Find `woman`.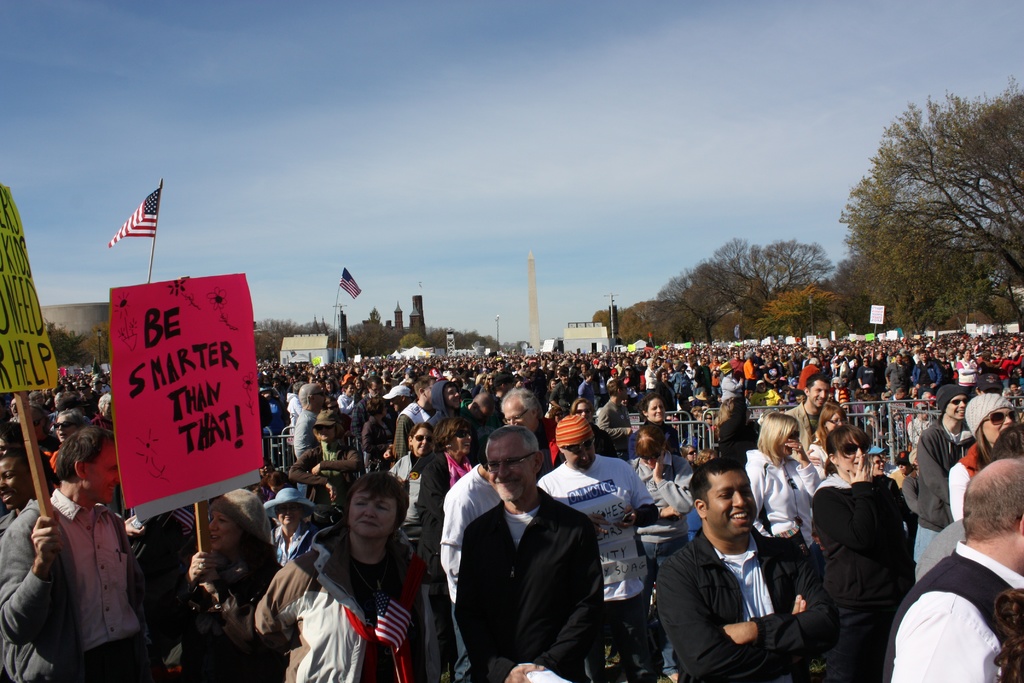
[742,410,820,548].
